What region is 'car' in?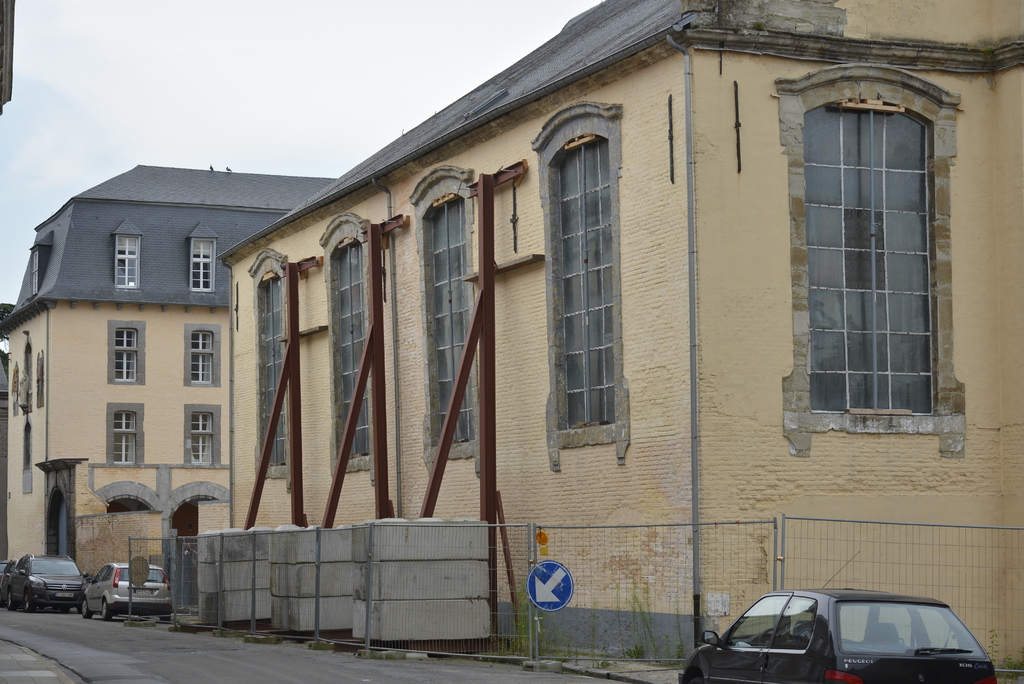
<region>680, 553, 998, 683</region>.
